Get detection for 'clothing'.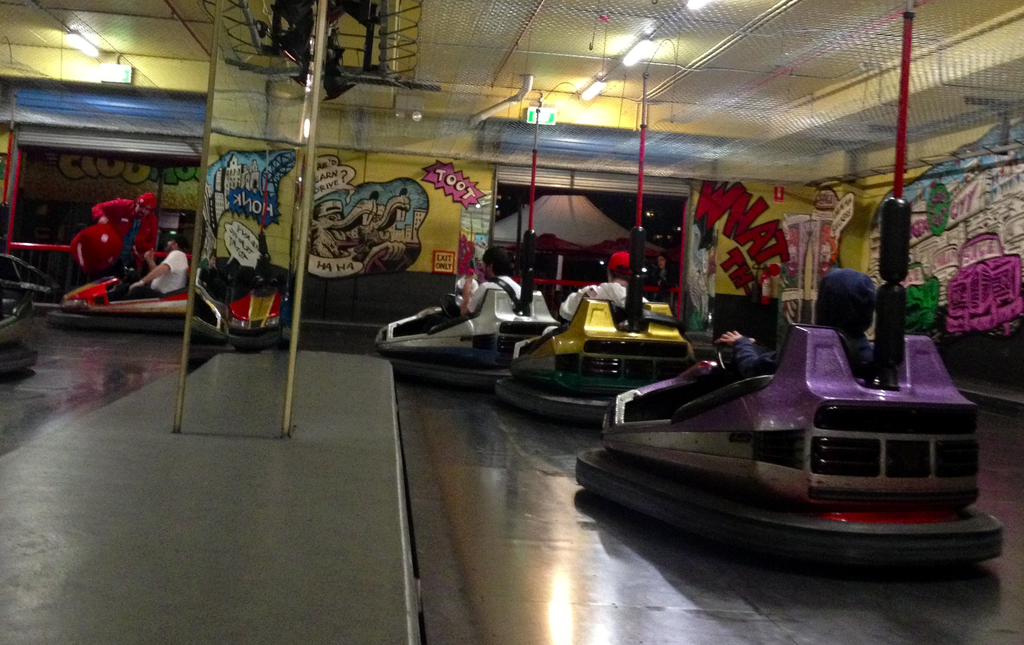
Detection: detection(733, 272, 876, 379).
